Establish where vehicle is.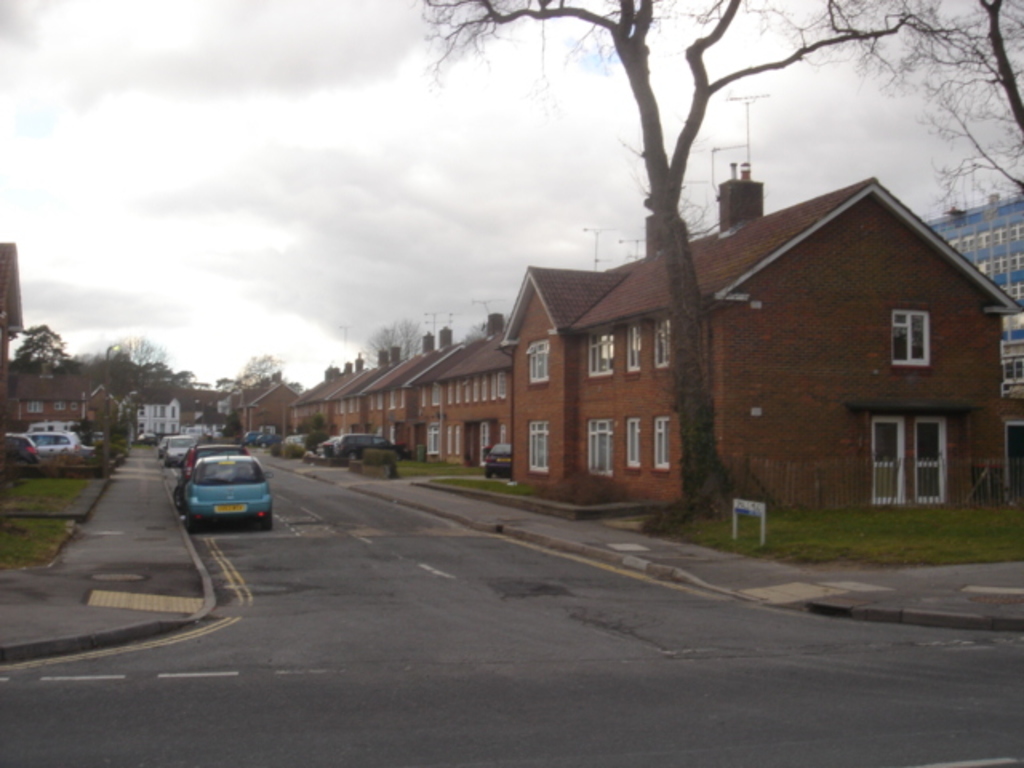
Established at <region>0, 414, 98, 464</region>.
